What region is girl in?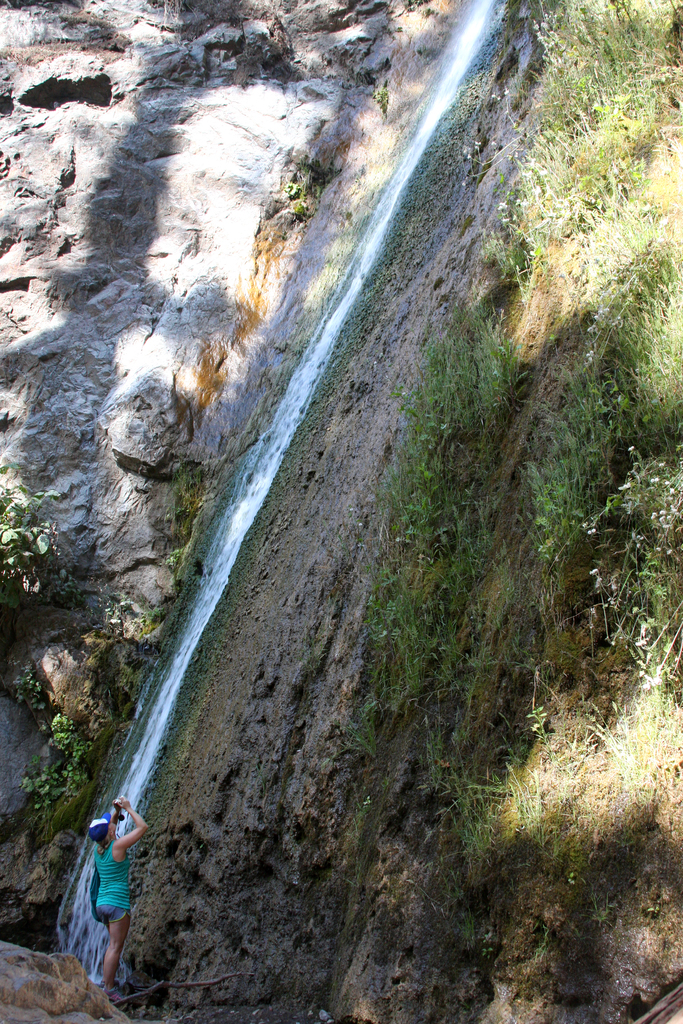
detection(92, 800, 147, 1003).
